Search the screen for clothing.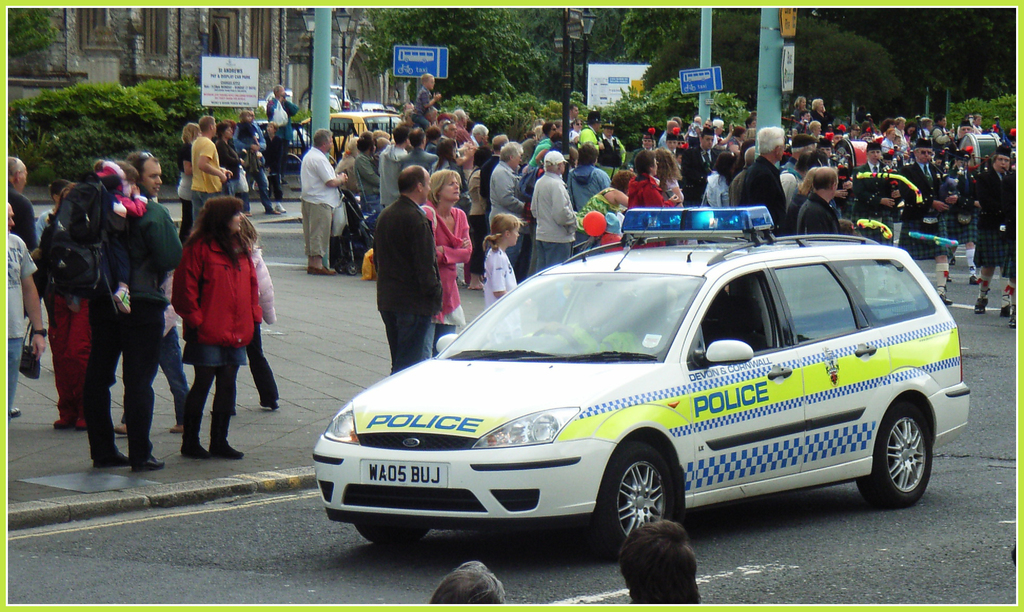
Found at bbox(31, 203, 95, 236).
